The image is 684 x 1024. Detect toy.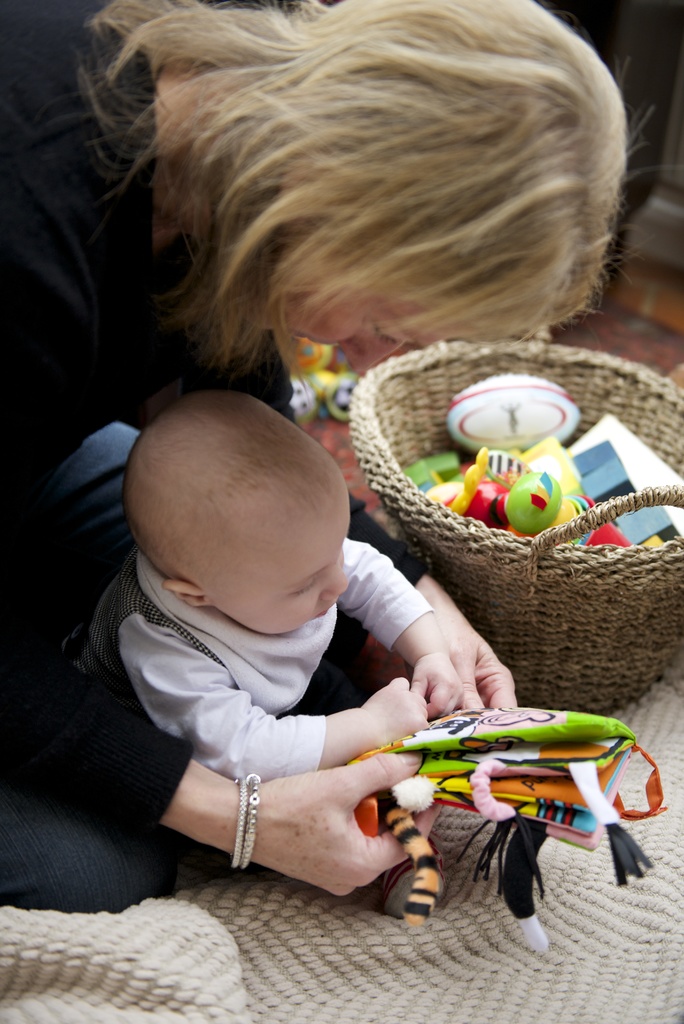
Detection: 359, 708, 656, 879.
